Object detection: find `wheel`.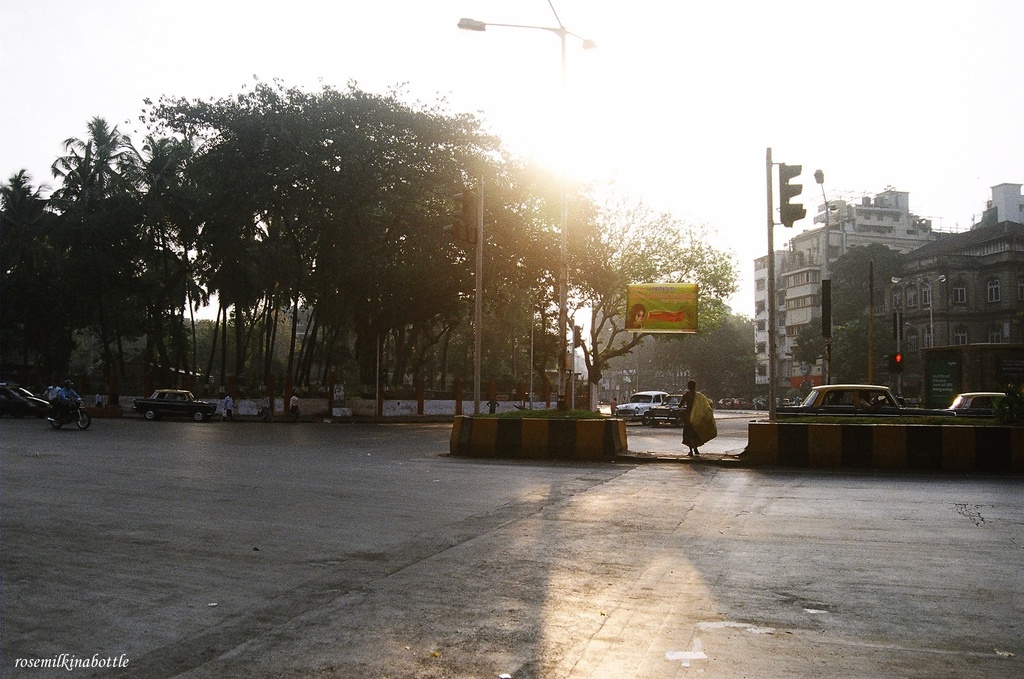
78 410 92 431.
